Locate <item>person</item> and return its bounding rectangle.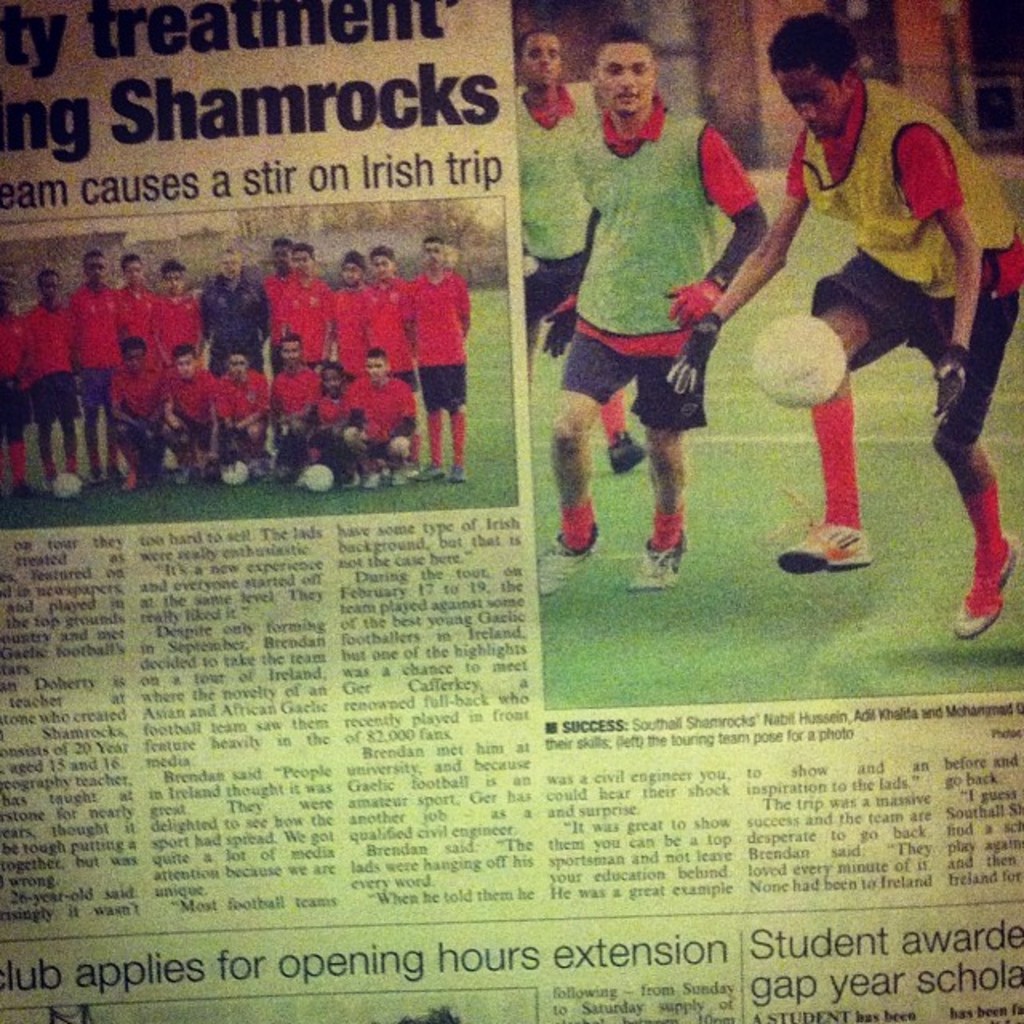
400/230/474/485.
